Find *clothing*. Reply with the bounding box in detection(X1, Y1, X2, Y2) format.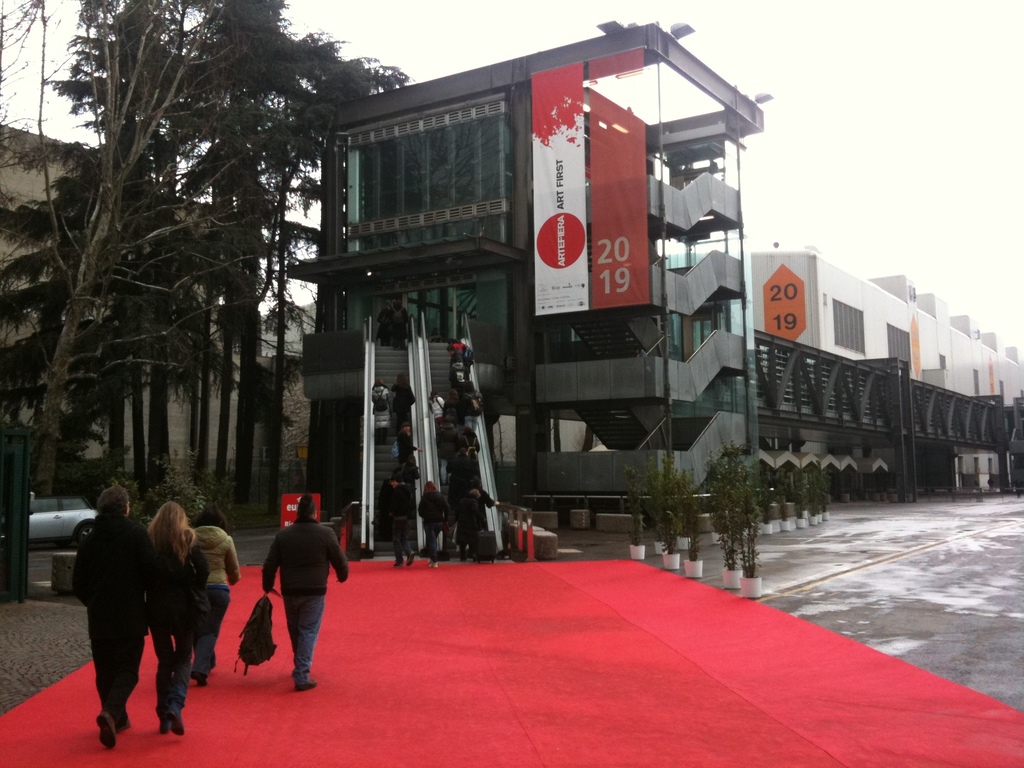
detection(387, 379, 422, 425).
